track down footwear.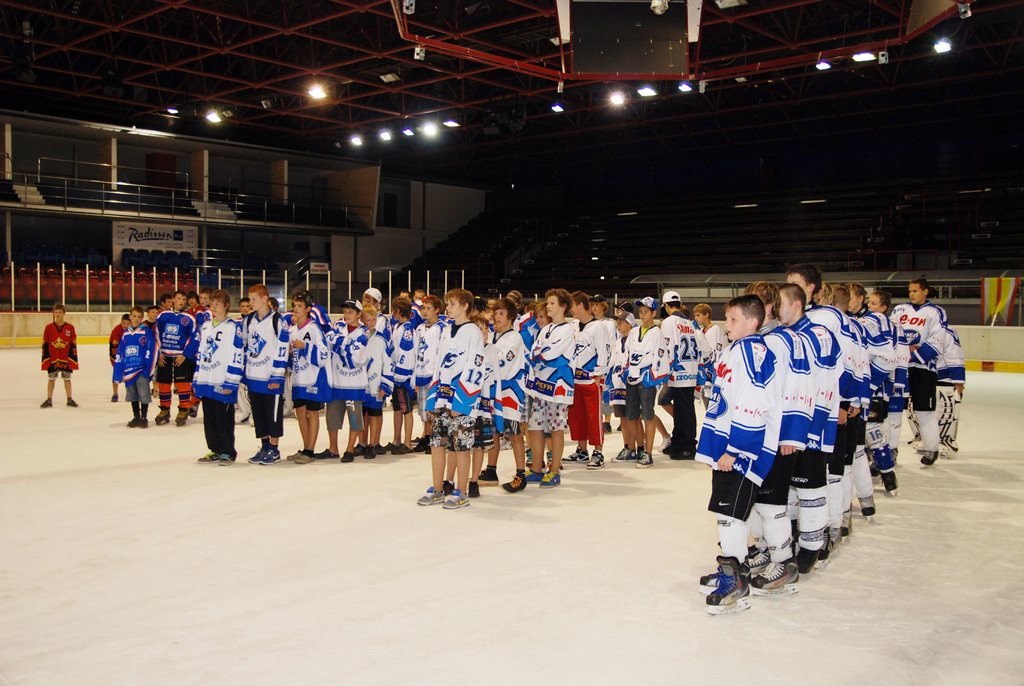
Tracked to box(635, 453, 653, 467).
